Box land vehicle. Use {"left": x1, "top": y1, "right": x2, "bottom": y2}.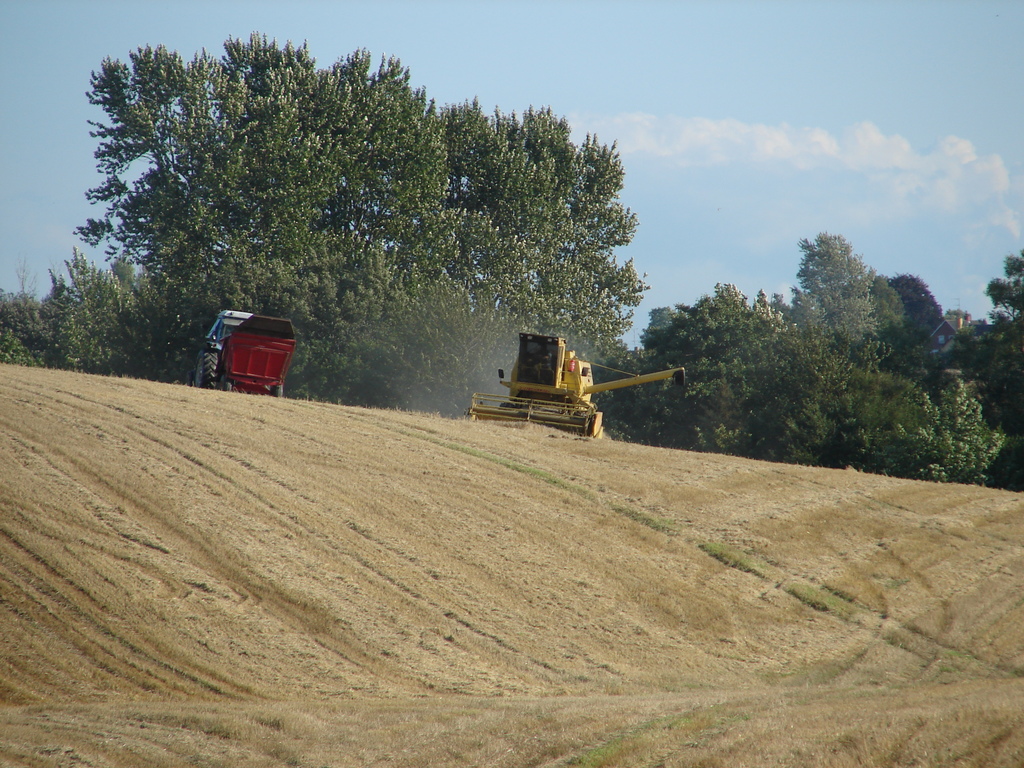
{"left": 472, "top": 332, "right": 688, "bottom": 440}.
